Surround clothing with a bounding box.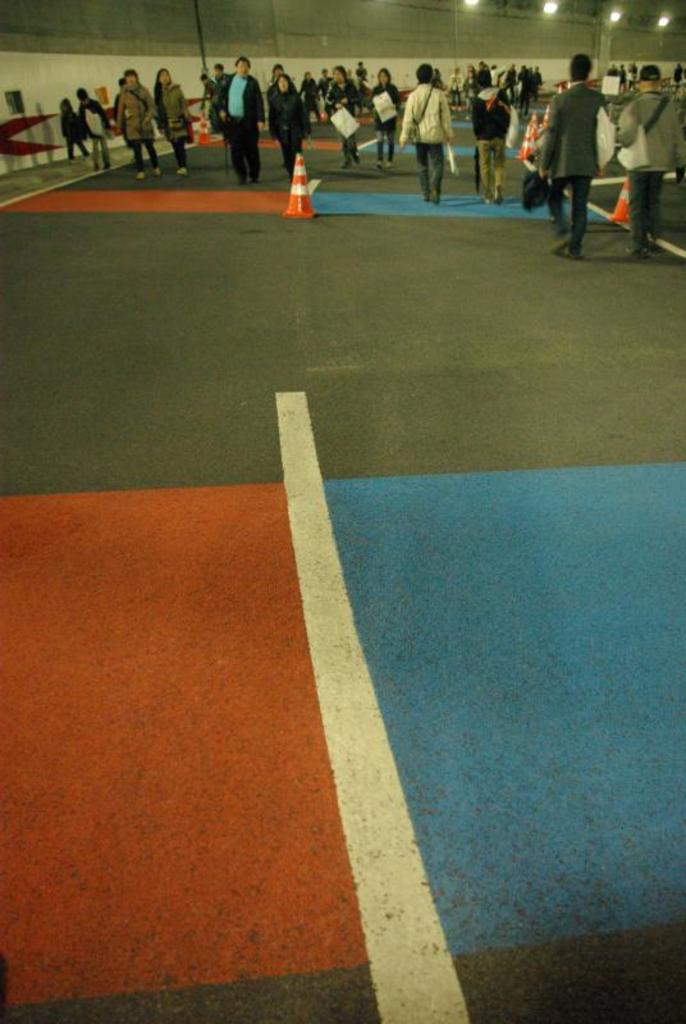
357,68,365,87.
